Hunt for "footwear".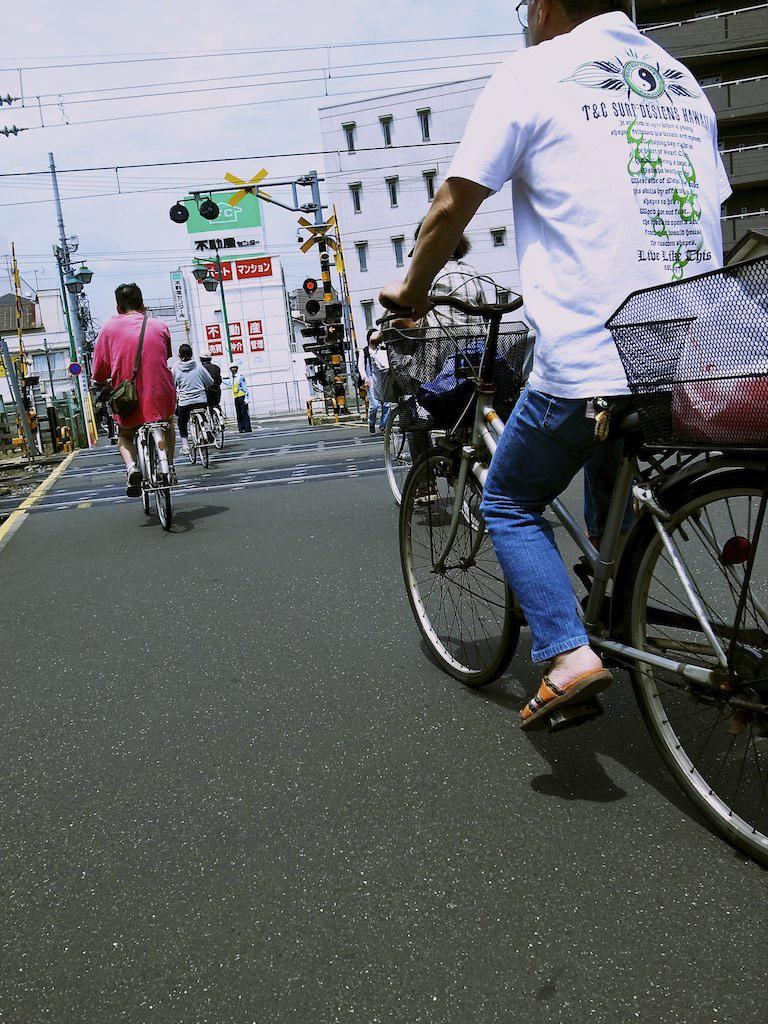
Hunted down at rect(515, 663, 616, 733).
